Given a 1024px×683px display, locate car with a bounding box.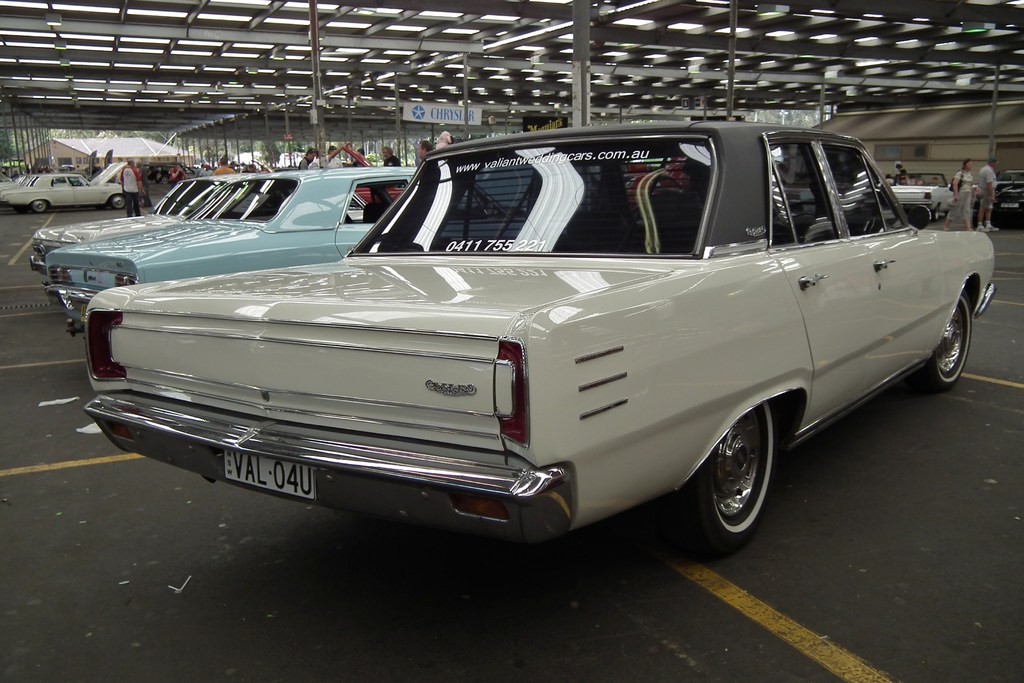
Located: [83,120,1000,551].
